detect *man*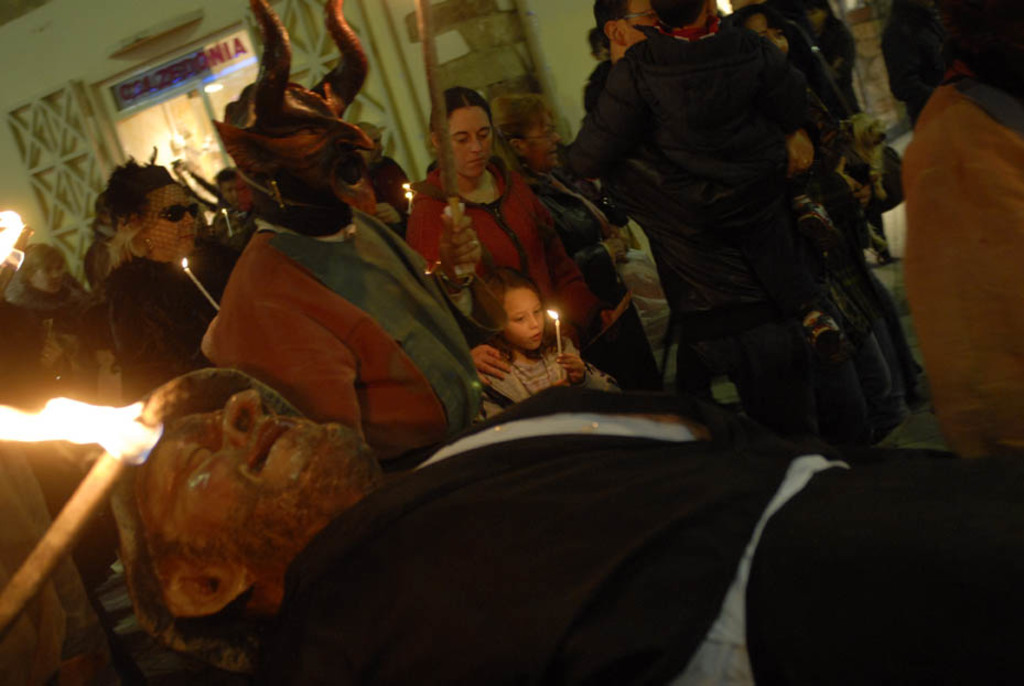
576,0,888,439
